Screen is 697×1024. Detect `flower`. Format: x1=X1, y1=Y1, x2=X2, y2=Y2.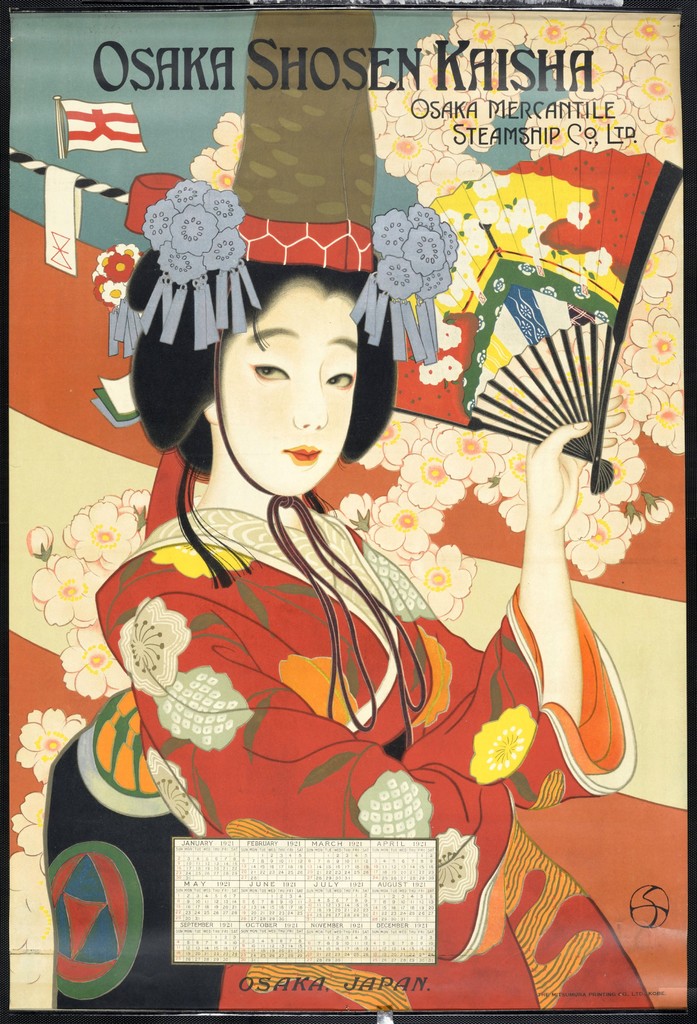
x1=432, y1=826, x2=477, y2=896.
